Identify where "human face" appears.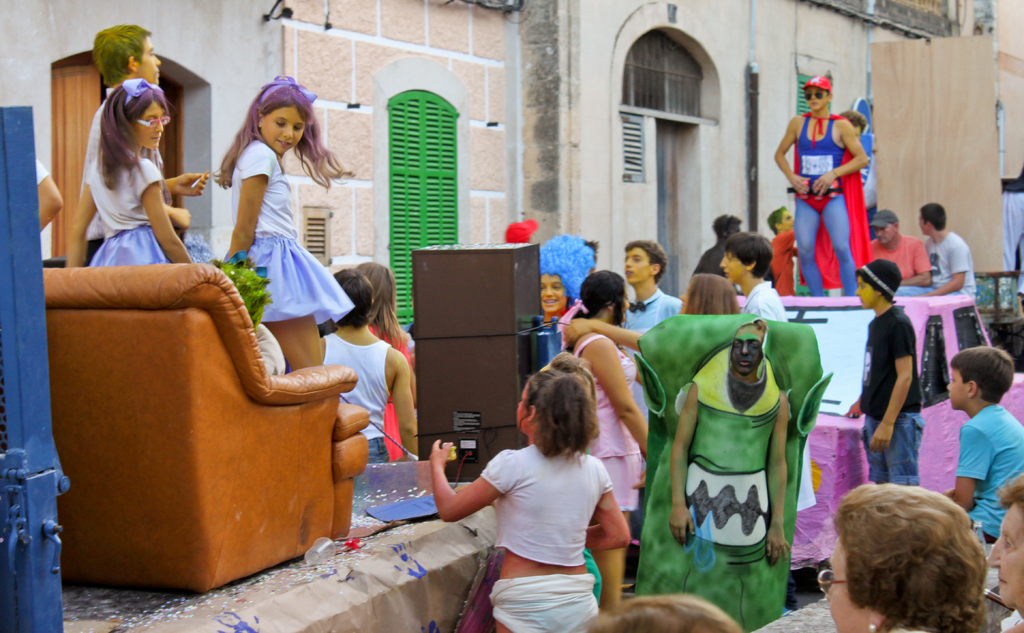
Appears at <bbox>803, 87, 827, 113</bbox>.
